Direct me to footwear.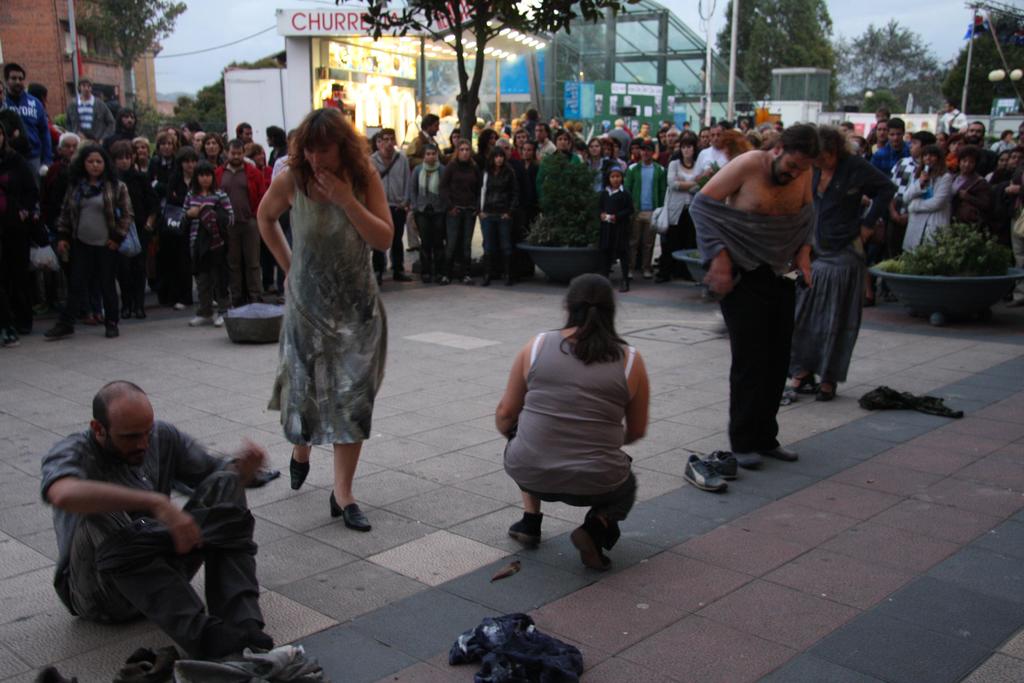
Direction: pyautogui.locateOnScreen(172, 300, 186, 312).
